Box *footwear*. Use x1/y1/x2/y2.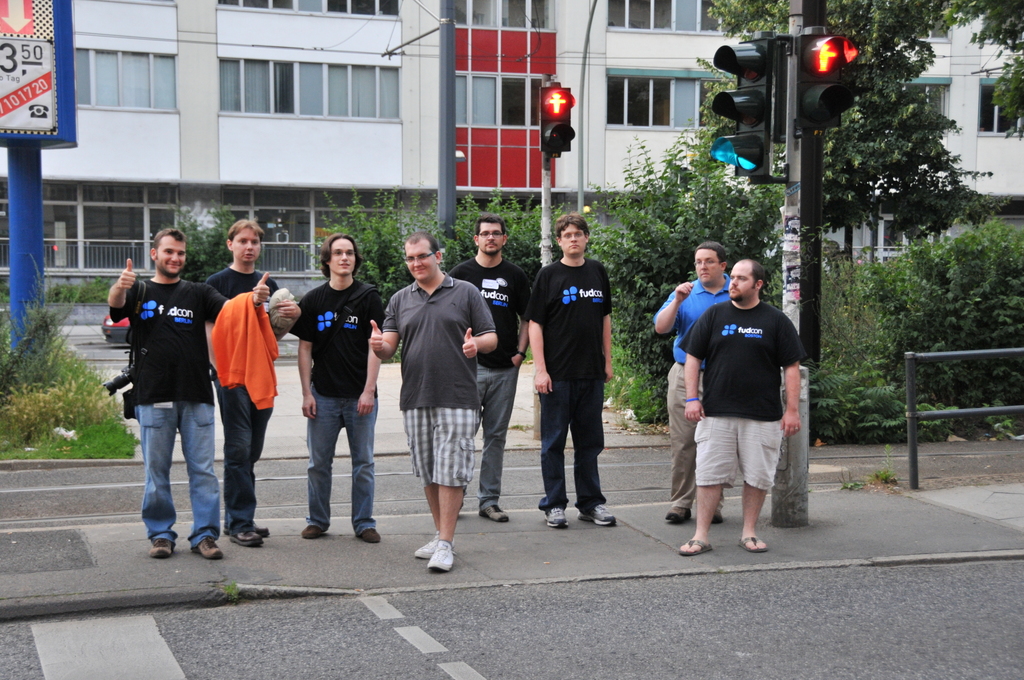
249/520/273/538.
